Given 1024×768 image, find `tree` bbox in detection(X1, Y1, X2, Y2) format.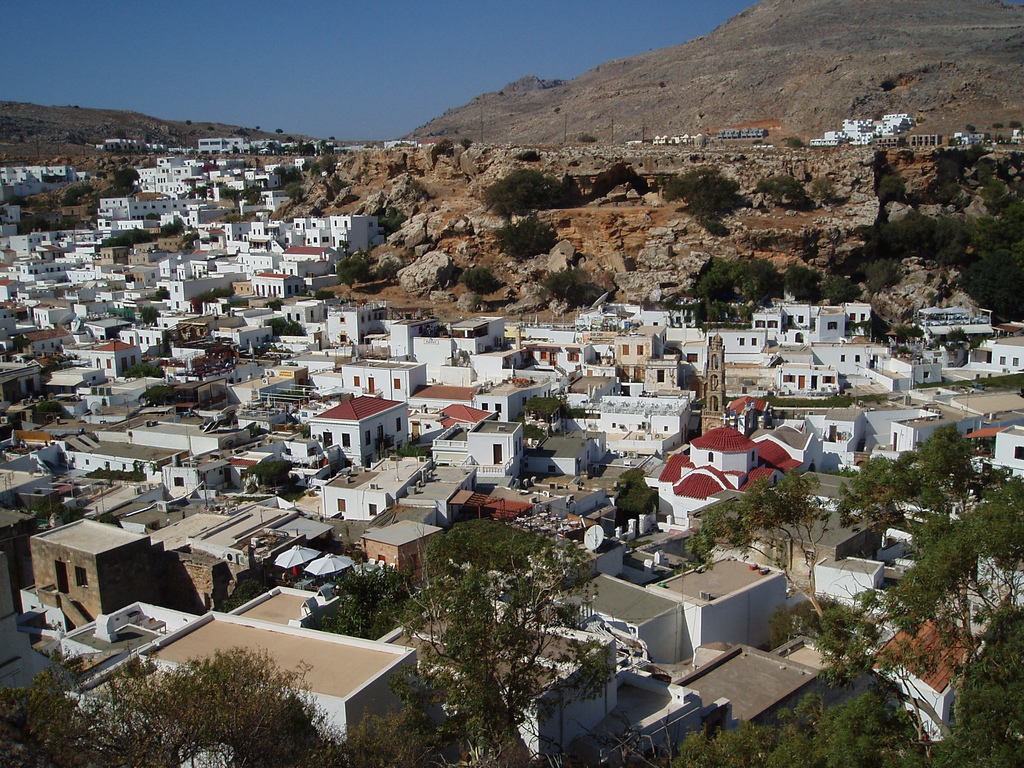
detection(530, 269, 609, 316).
